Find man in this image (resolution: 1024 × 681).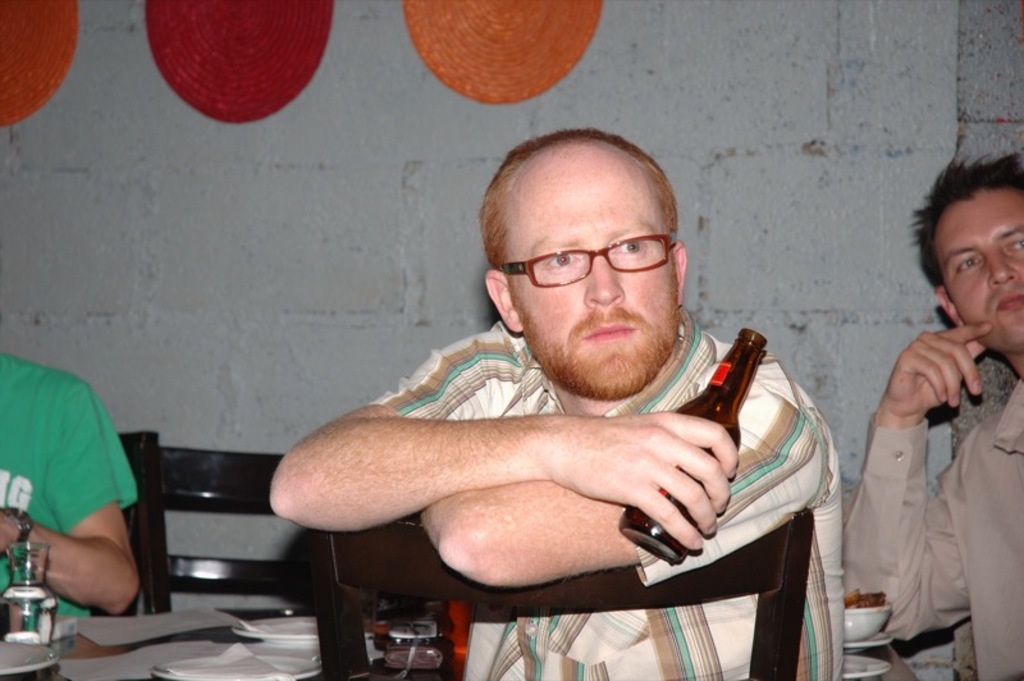
(x1=236, y1=119, x2=847, y2=655).
